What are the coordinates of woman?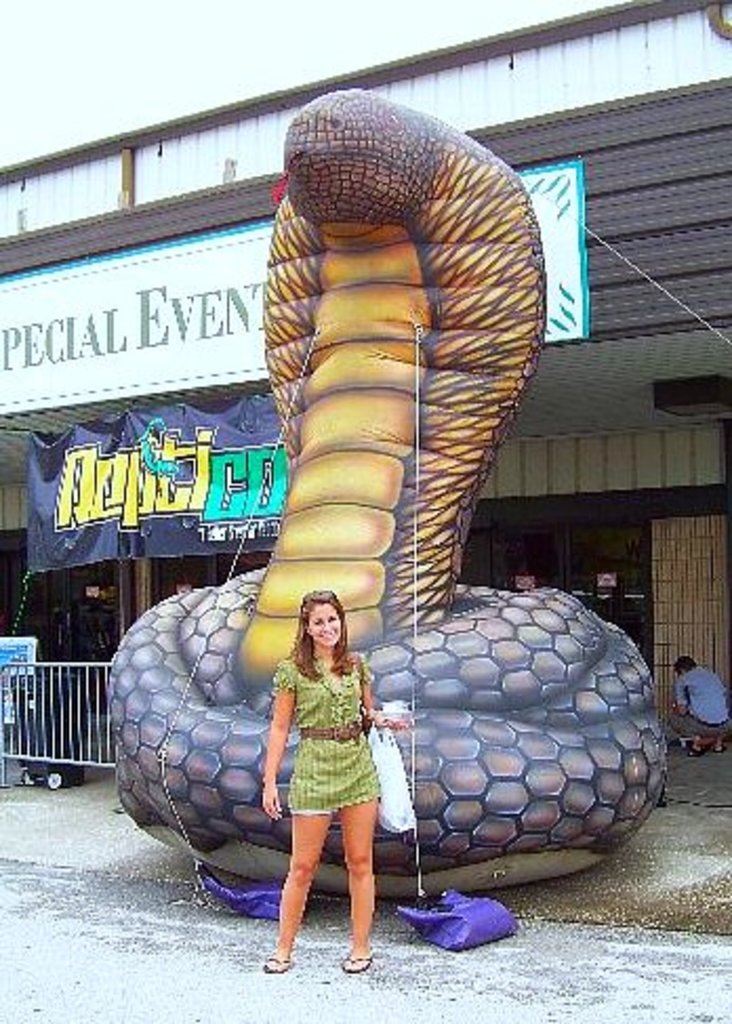
l=263, t=585, r=381, b=982.
